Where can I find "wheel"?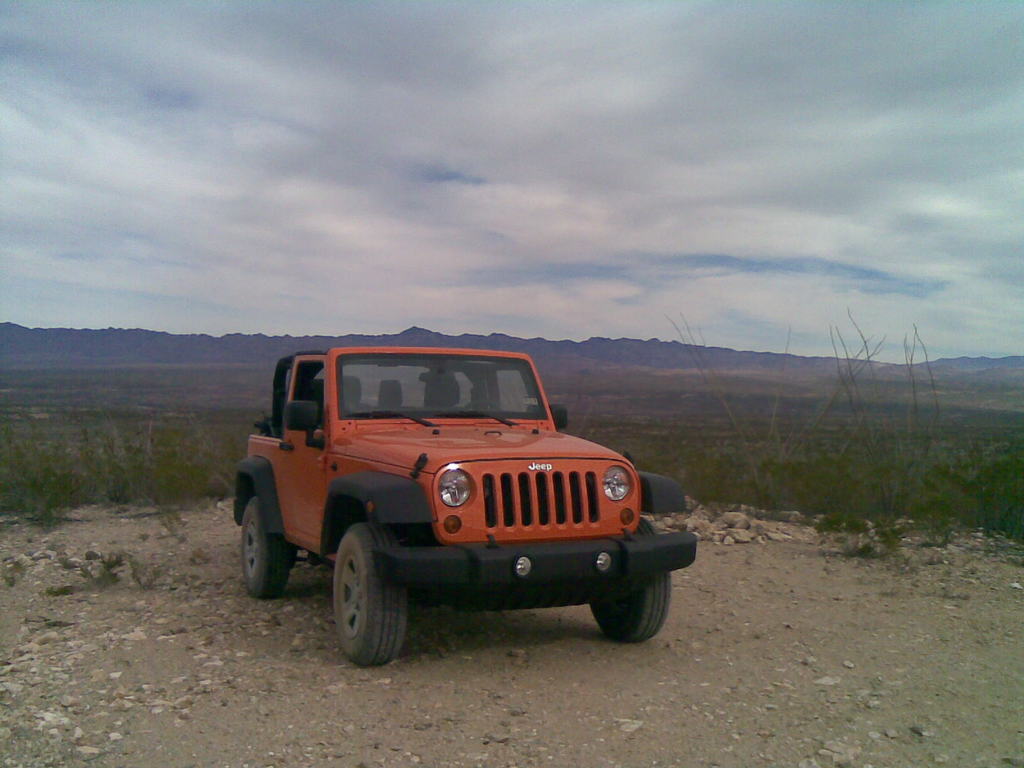
You can find it at crop(313, 534, 410, 665).
